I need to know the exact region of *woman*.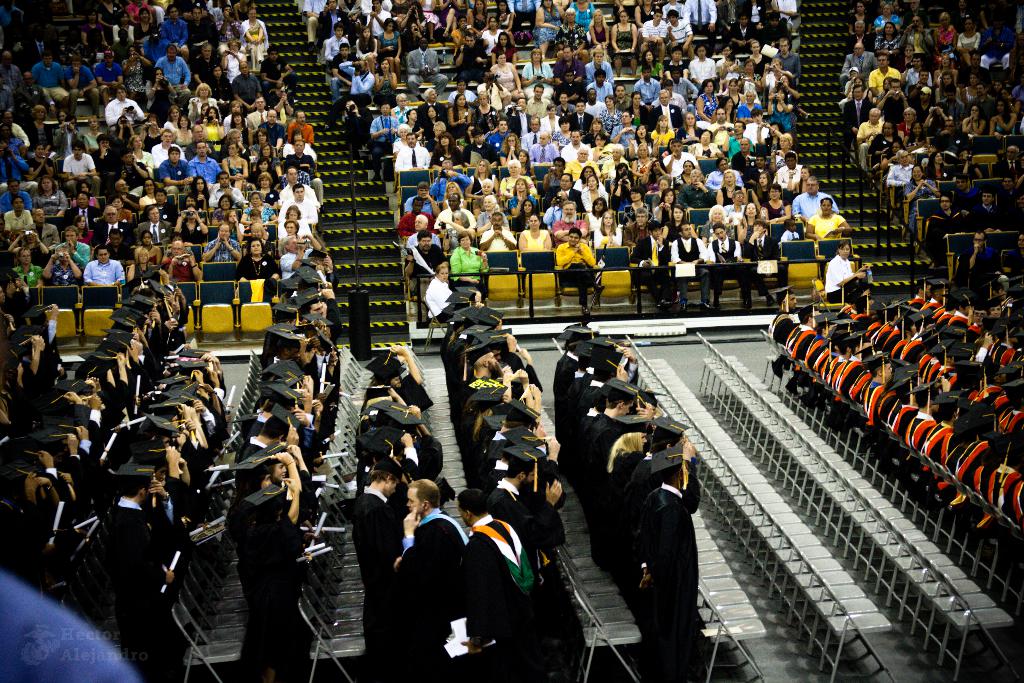
Region: <region>653, 188, 671, 223</region>.
